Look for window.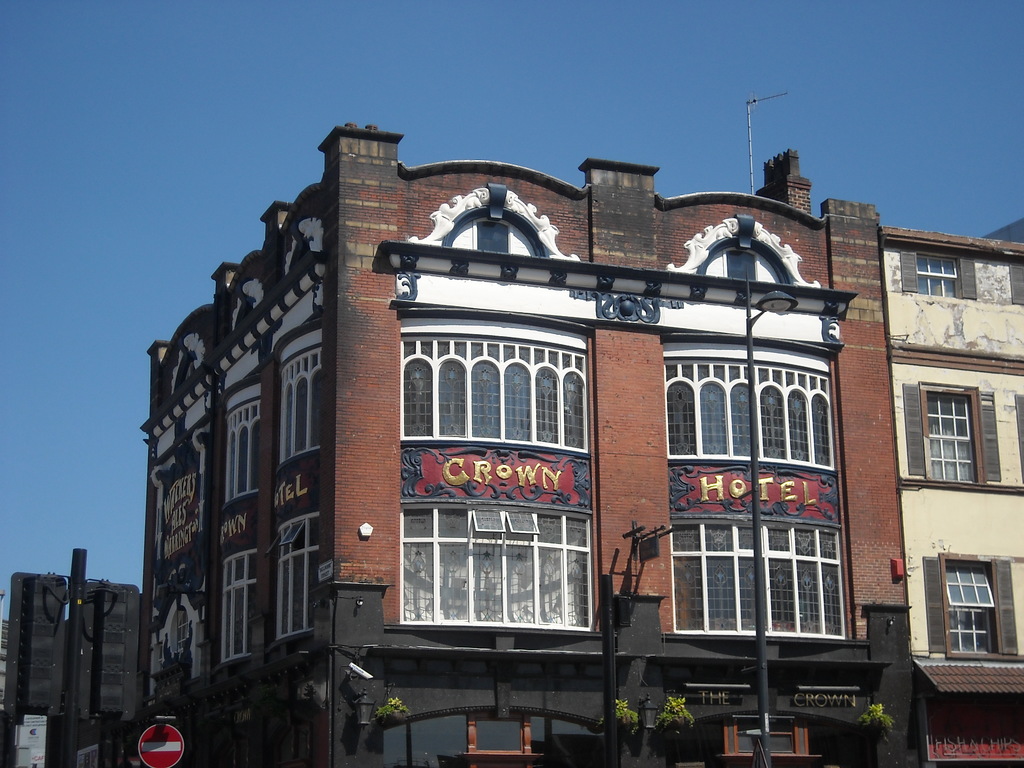
Found: l=475, t=220, r=509, b=253.
